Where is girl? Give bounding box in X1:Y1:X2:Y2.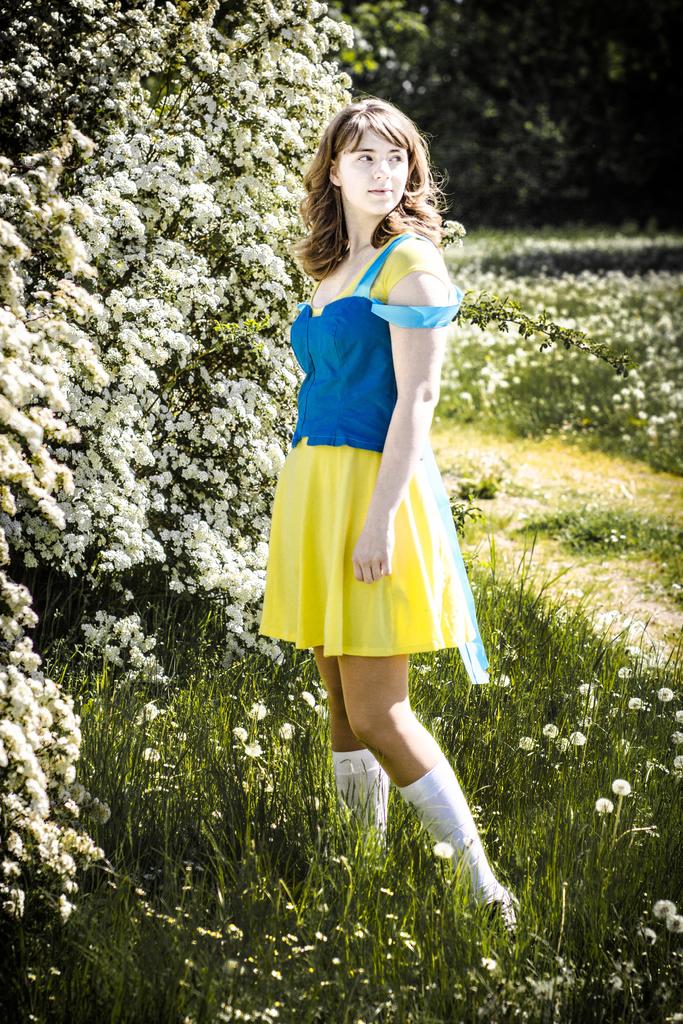
253:90:525:940.
